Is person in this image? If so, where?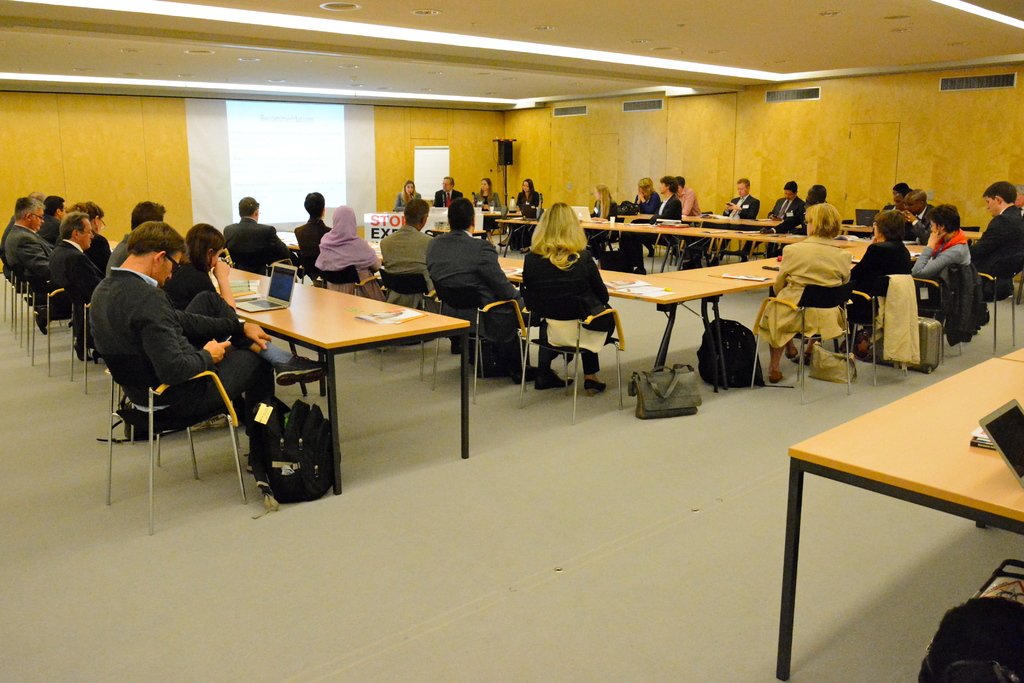
Yes, at 518, 175, 540, 213.
